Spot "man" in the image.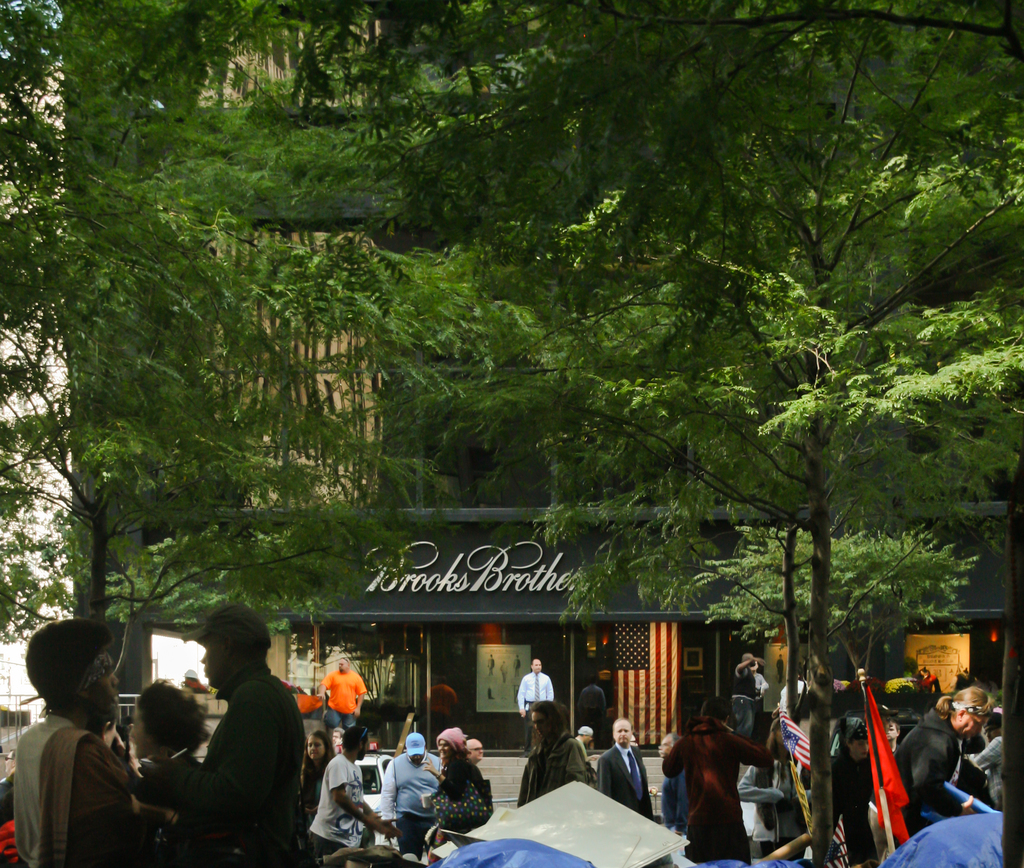
"man" found at left=657, top=731, right=690, bottom=833.
